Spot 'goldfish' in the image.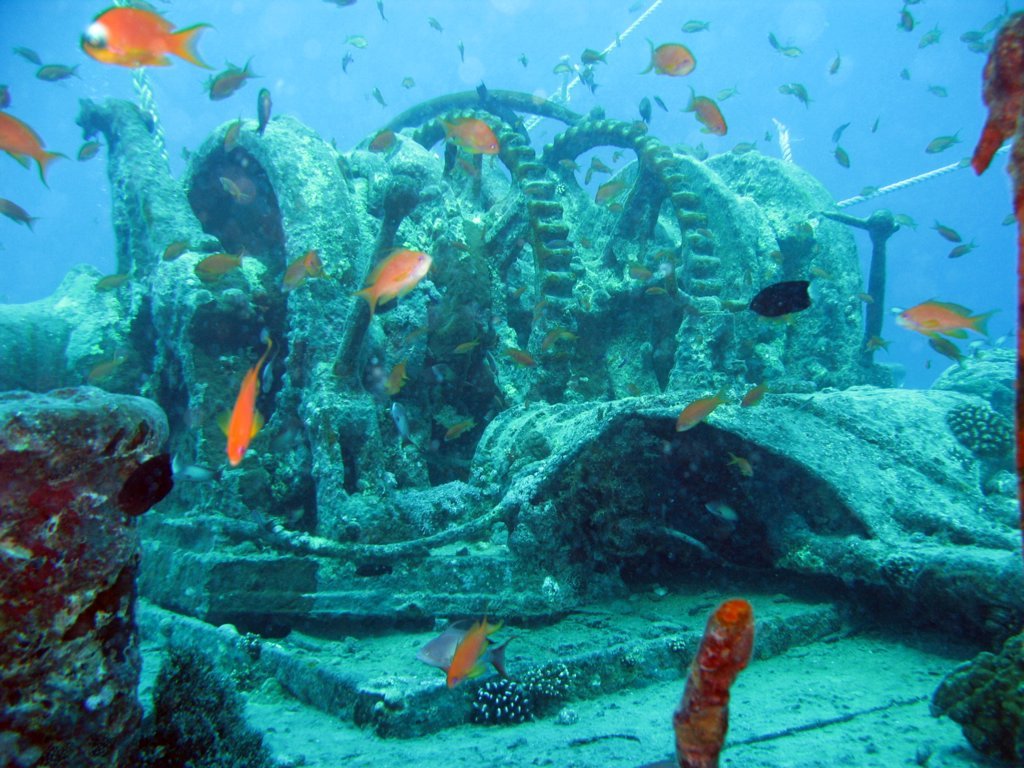
'goldfish' found at [left=39, top=66, right=78, bottom=84].
